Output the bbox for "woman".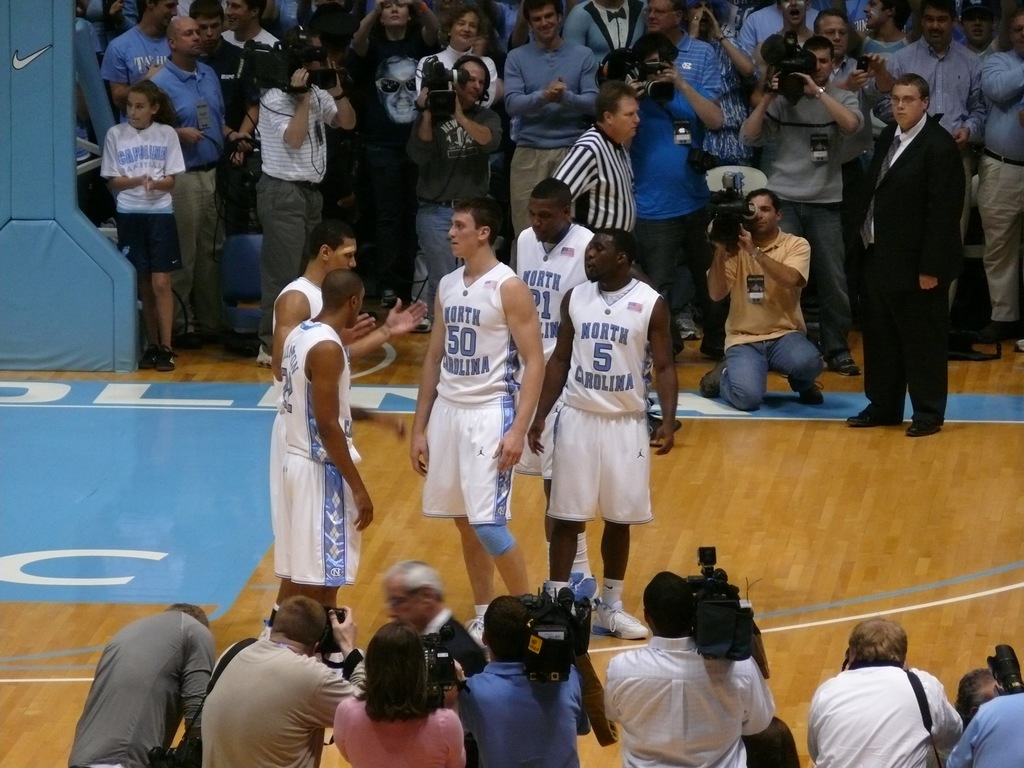
[345, 0, 444, 331].
